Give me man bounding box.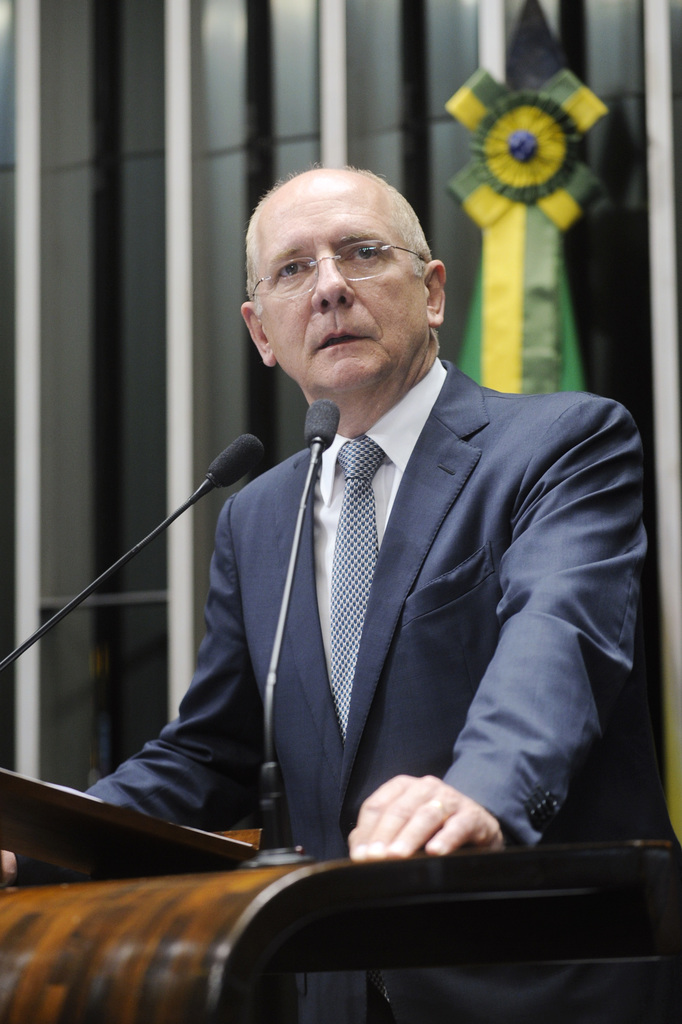
[0, 171, 652, 857].
